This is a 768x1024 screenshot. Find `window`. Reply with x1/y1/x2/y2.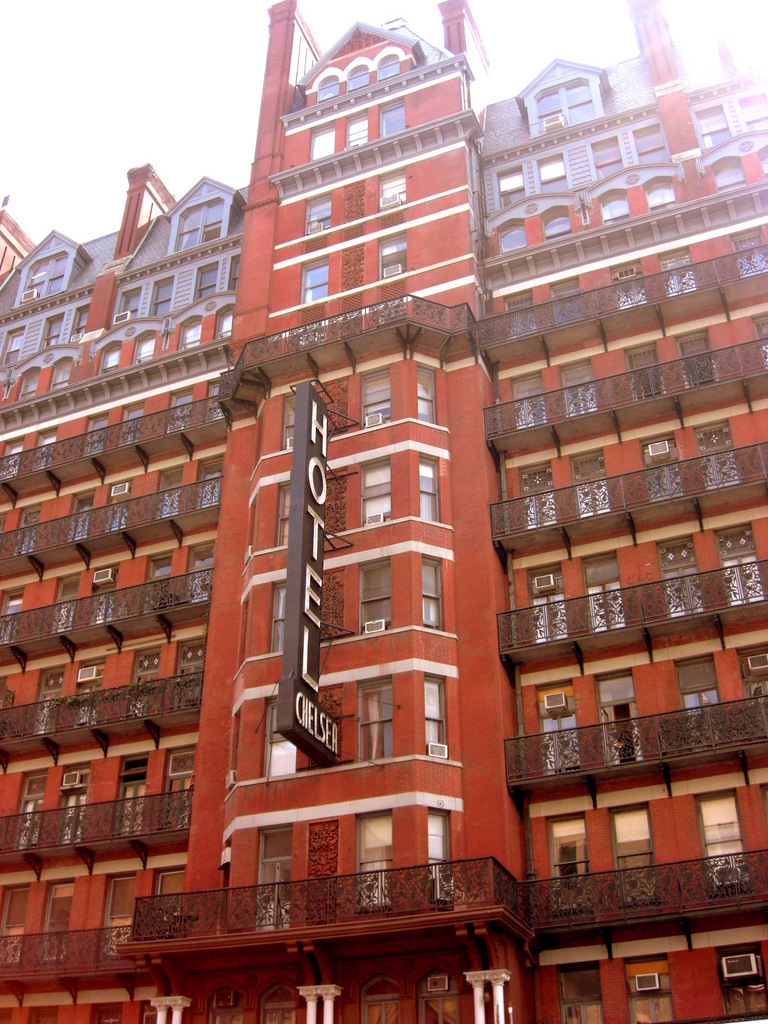
266/582/285/653.
